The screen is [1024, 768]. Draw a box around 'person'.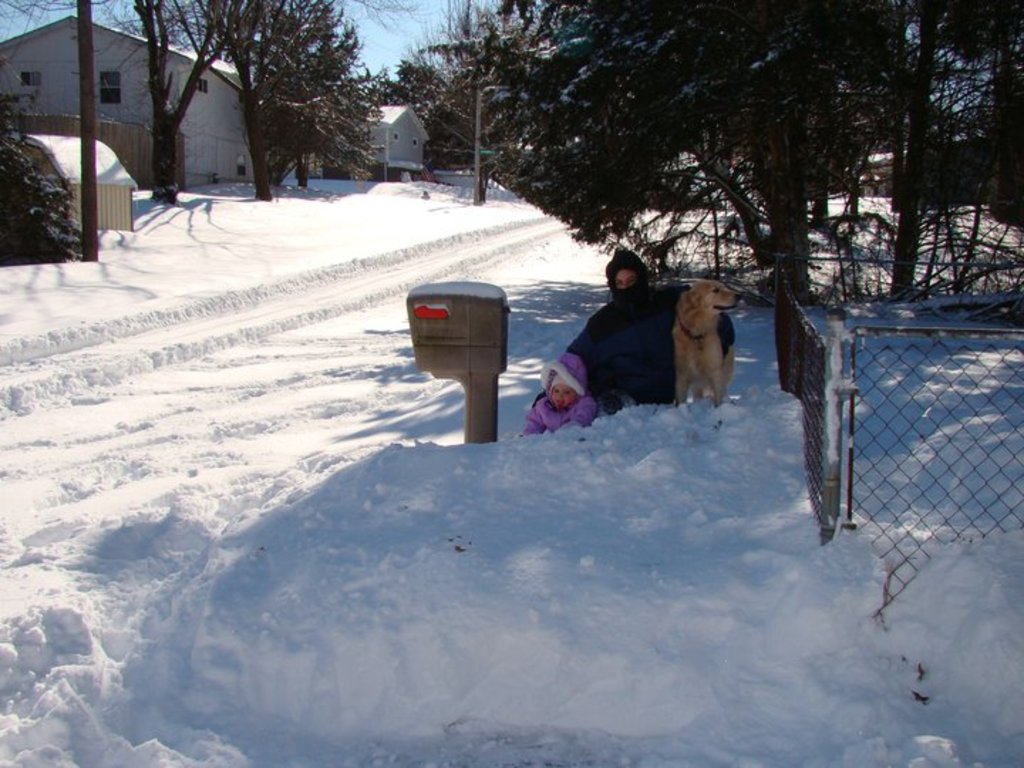
<bbox>549, 253, 711, 431</bbox>.
